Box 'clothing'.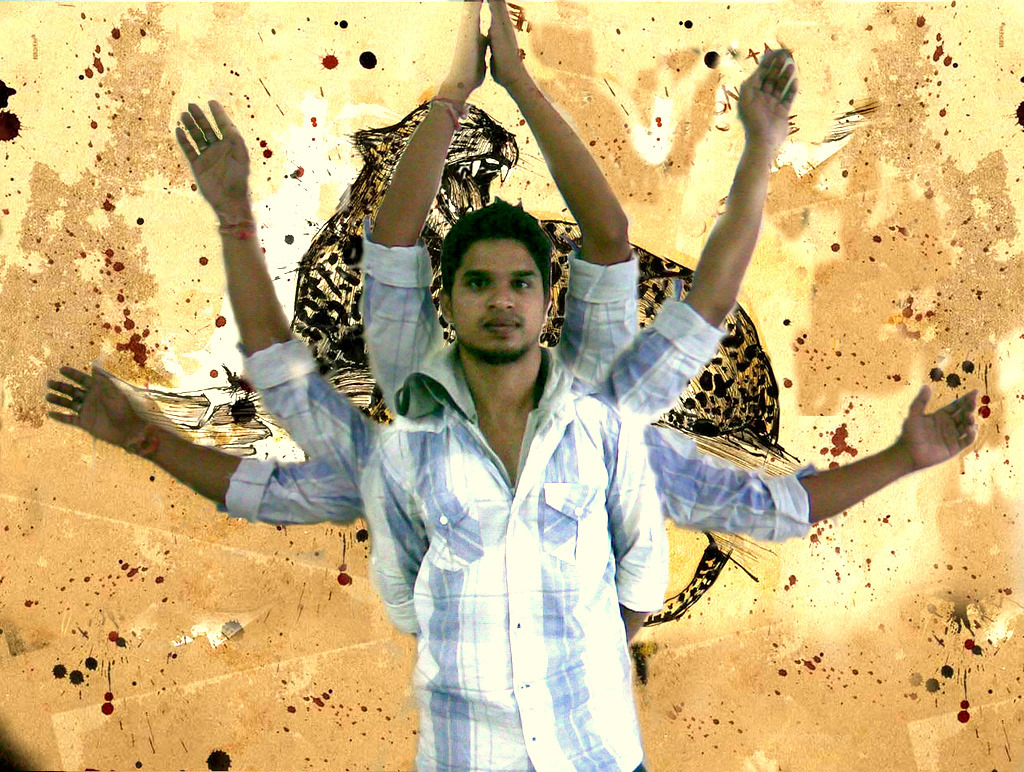
(366,338,671,771).
